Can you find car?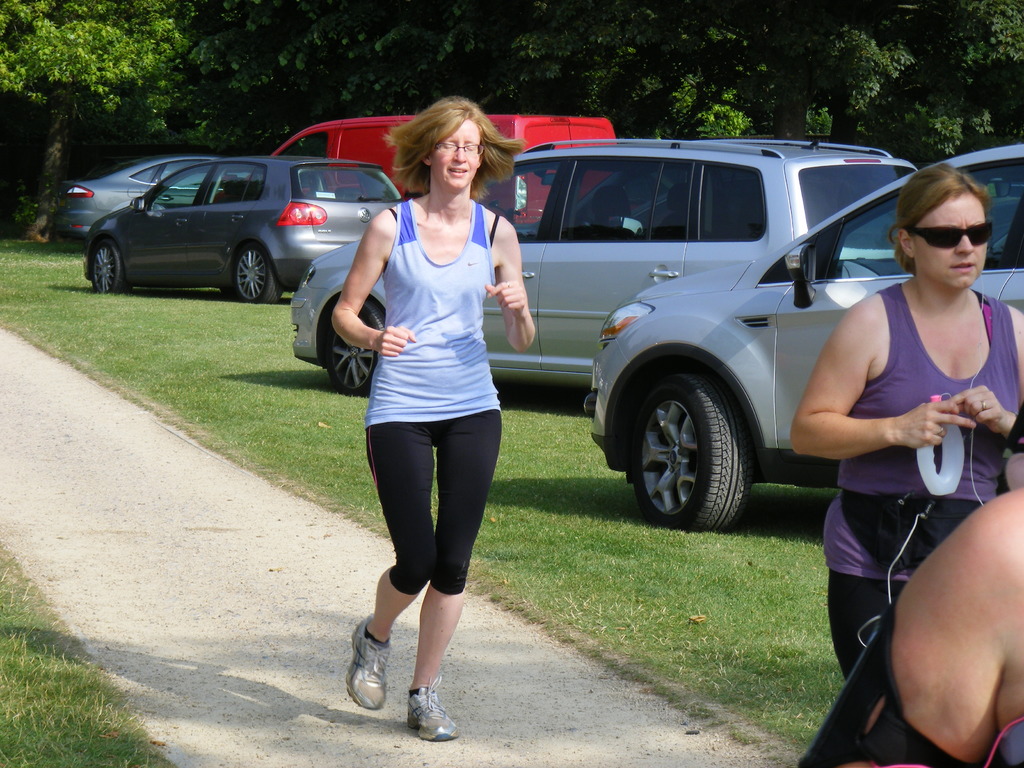
Yes, bounding box: region(86, 158, 404, 308).
